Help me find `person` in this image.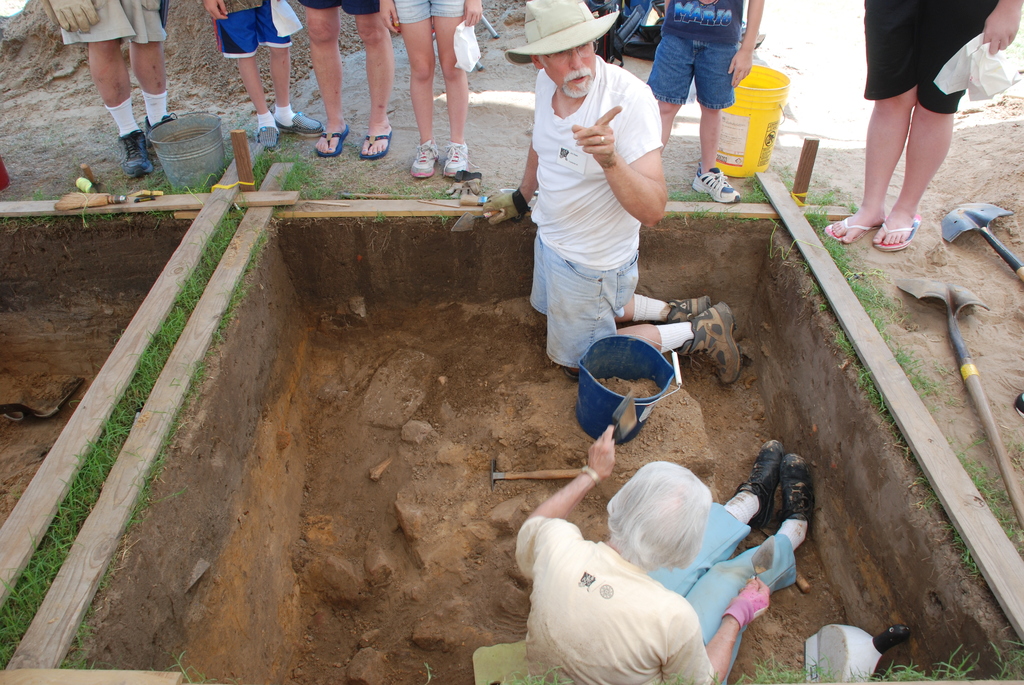
Found it: [303,0,392,155].
